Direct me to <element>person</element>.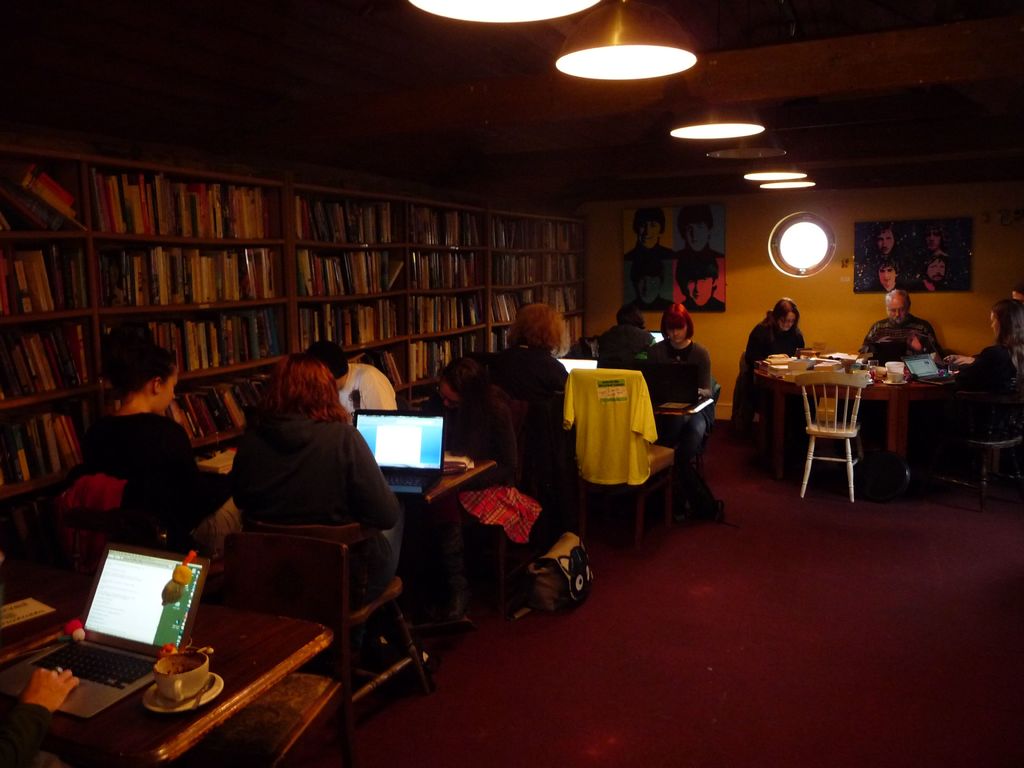
Direction: l=866, t=259, r=903, b=289.
